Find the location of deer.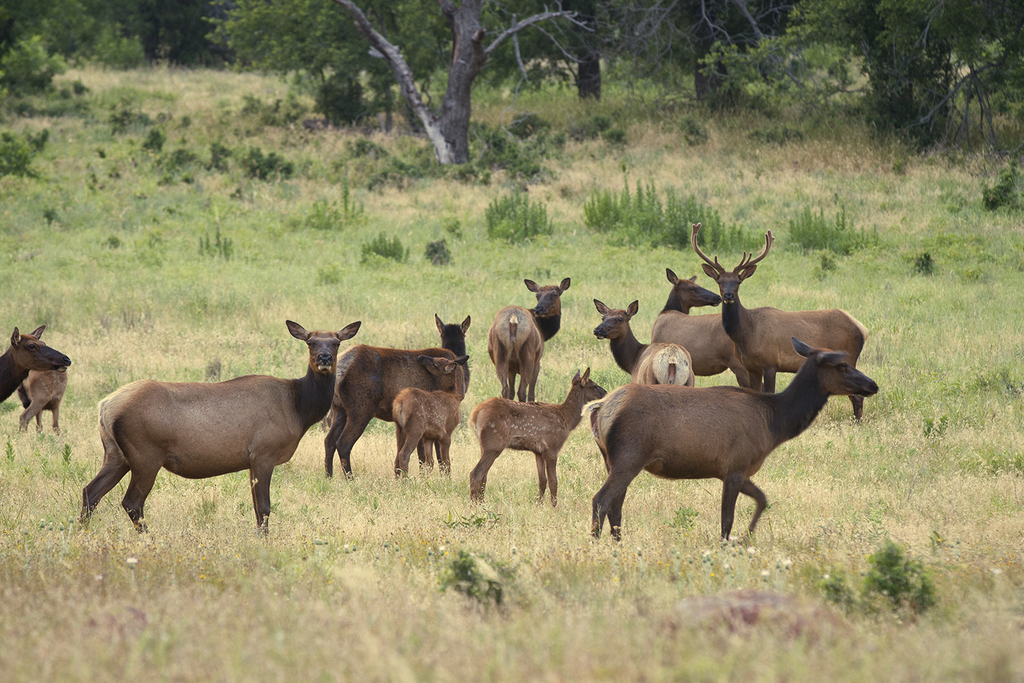
Location: 0/326/70/406.
